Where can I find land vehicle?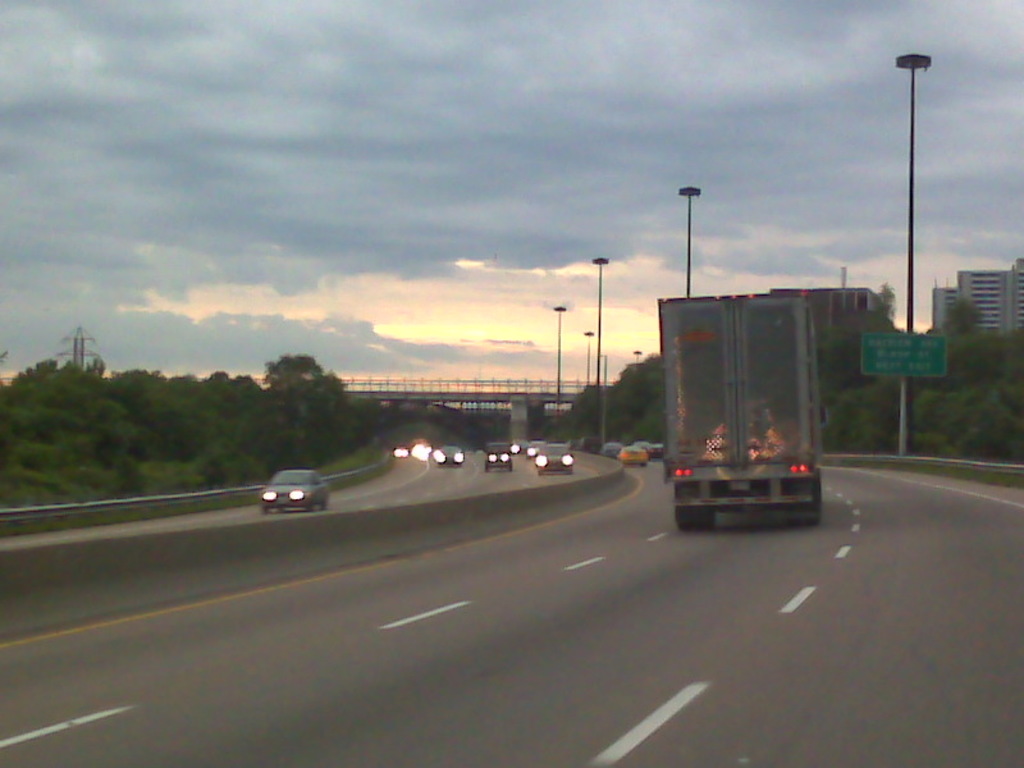
You can find it at 485:439:509:474.
